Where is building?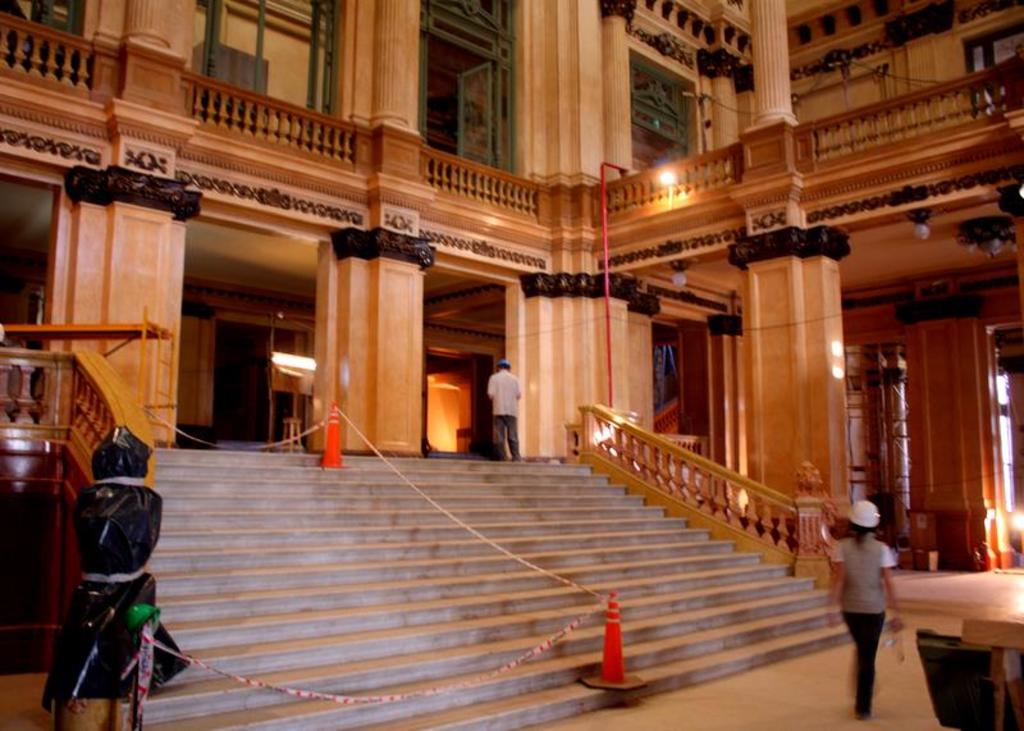
(left=0, top=0, right=1023, bottom=730).
